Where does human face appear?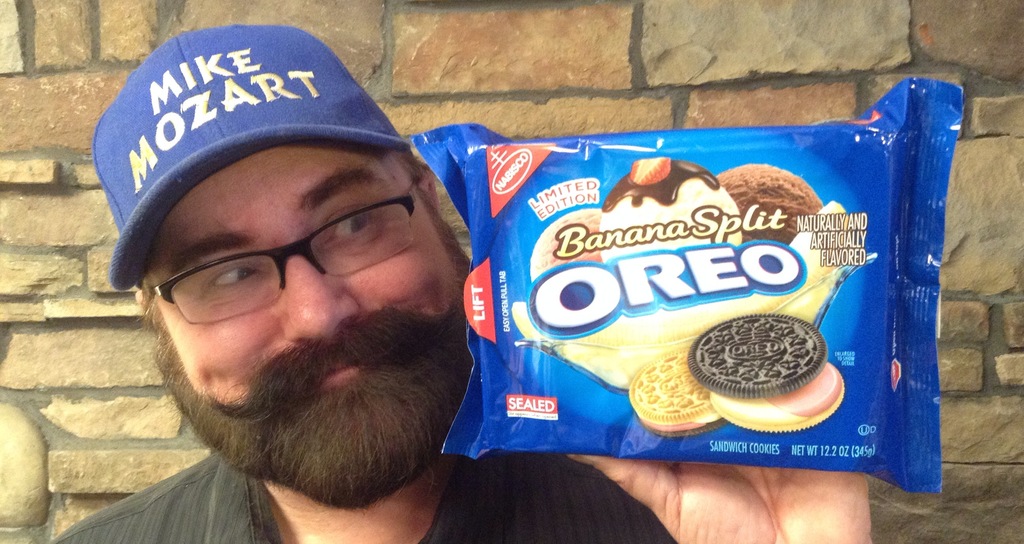
Appears at Rect(141, 144, 468, 502).
